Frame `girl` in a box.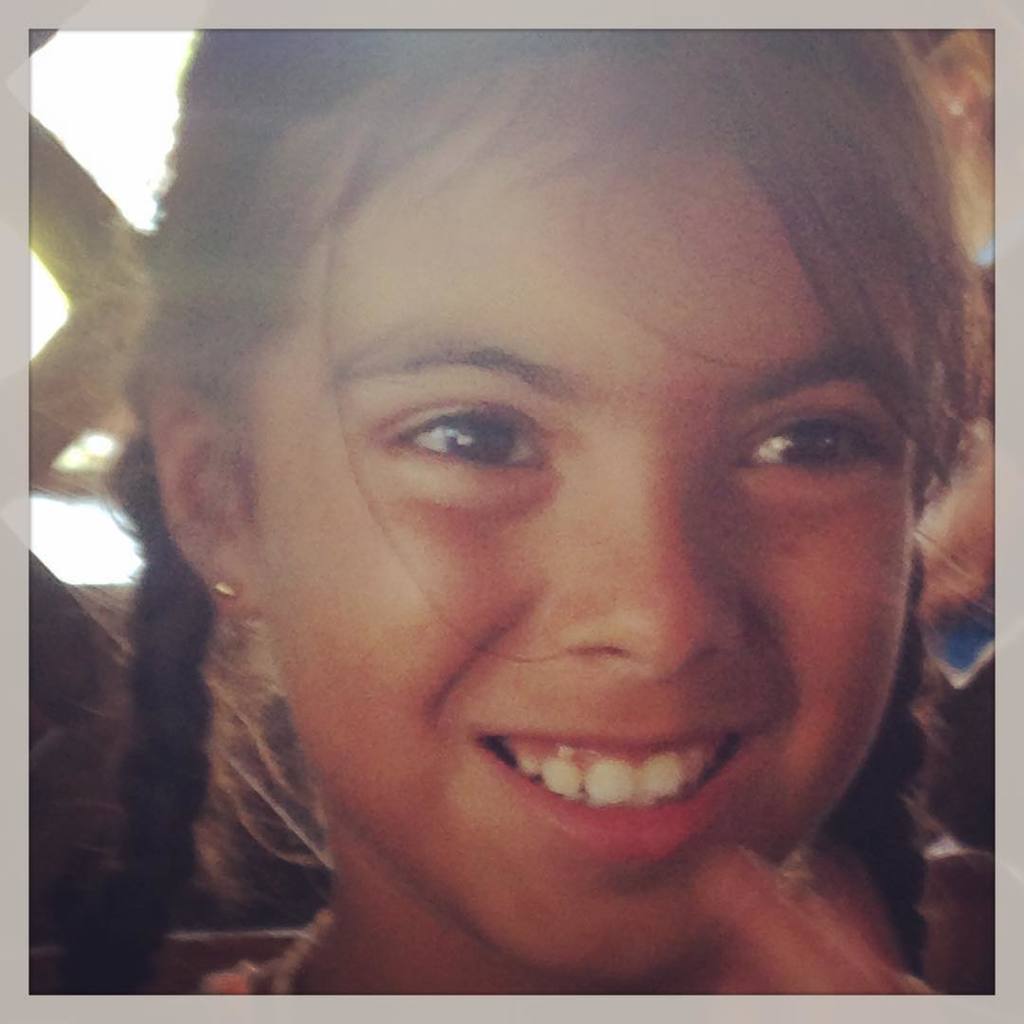
31, 27, 997, 1005.
